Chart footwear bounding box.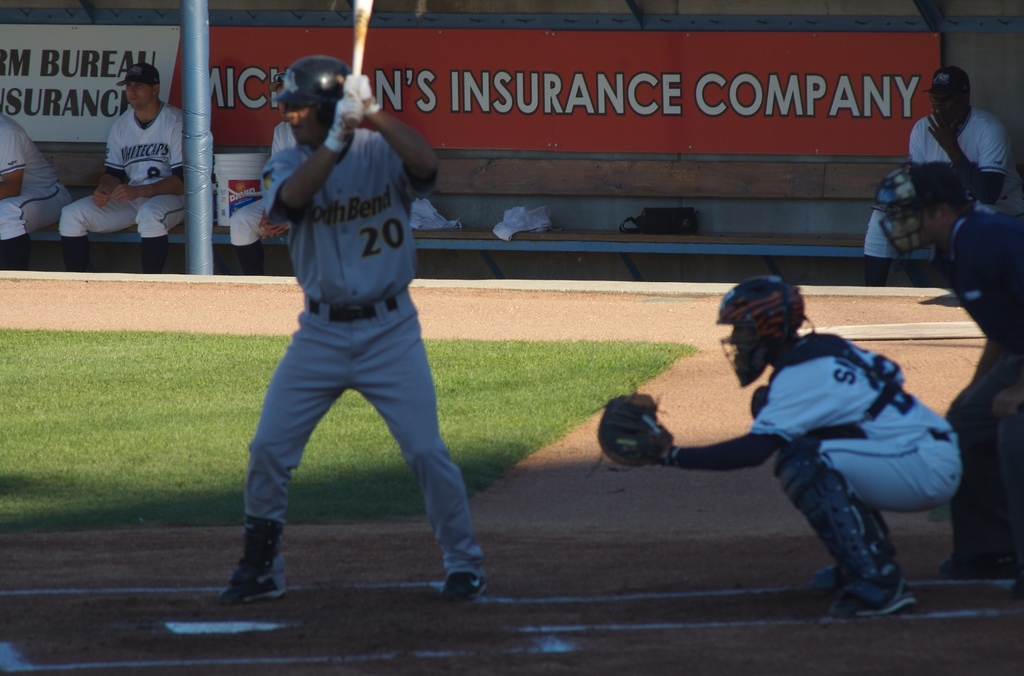
Charted: pyautogui.locateOnScreen(810, 563, 842, 584).
